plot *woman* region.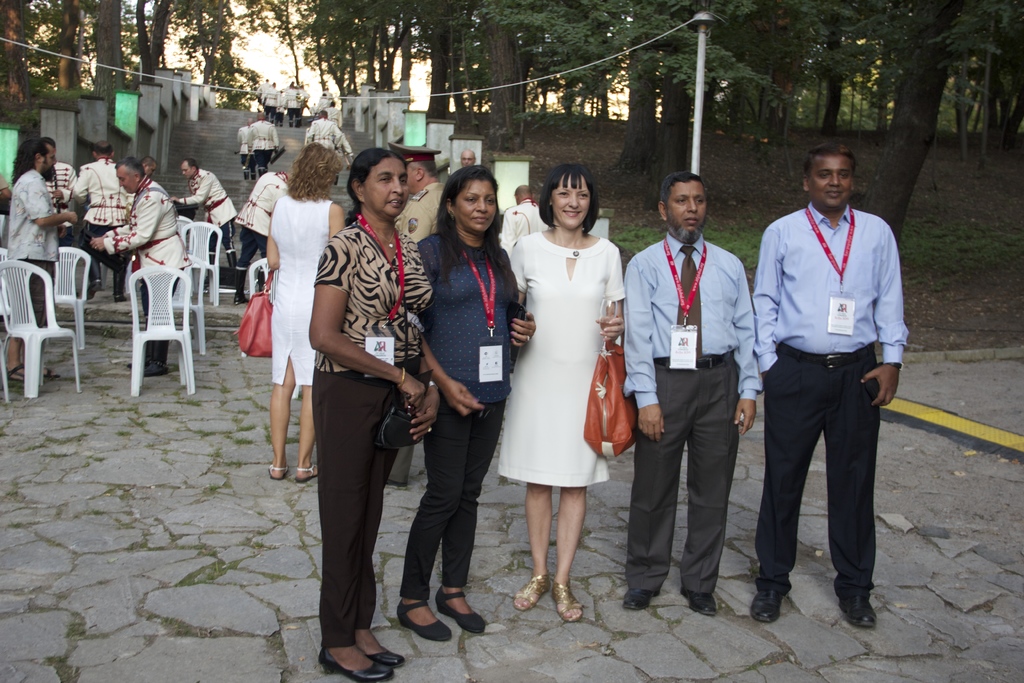
Plotted at [491, 156, 635, 621].
